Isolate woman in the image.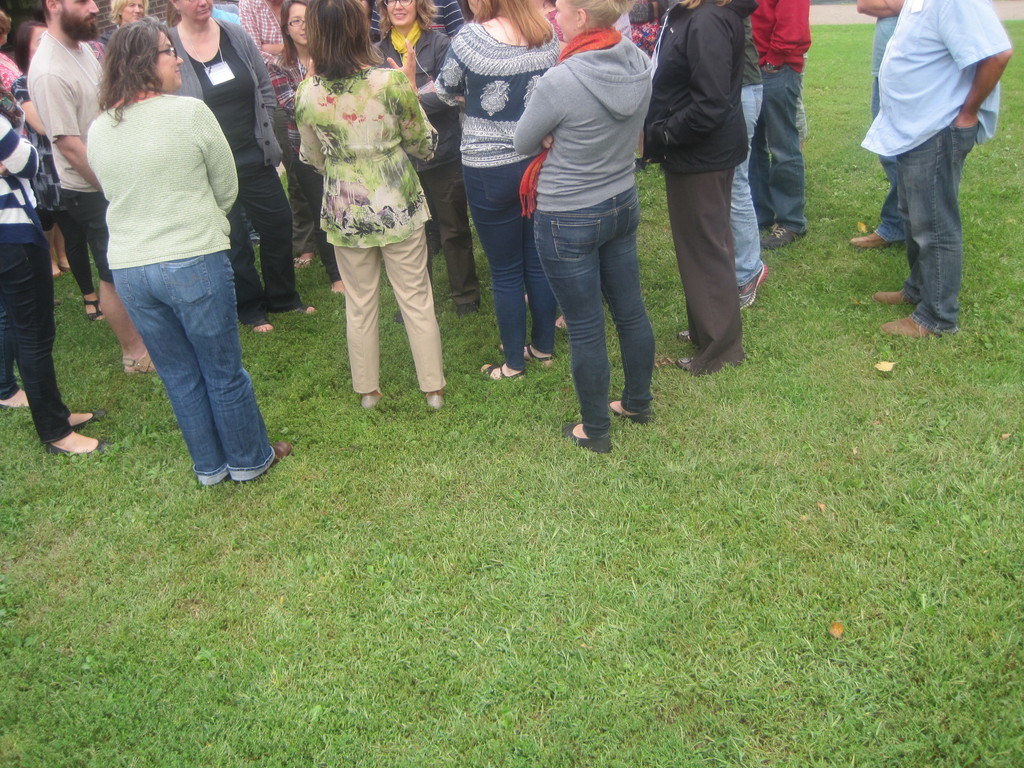
Isolated region: x1=12 y1=22 x2=77 y2=278.
